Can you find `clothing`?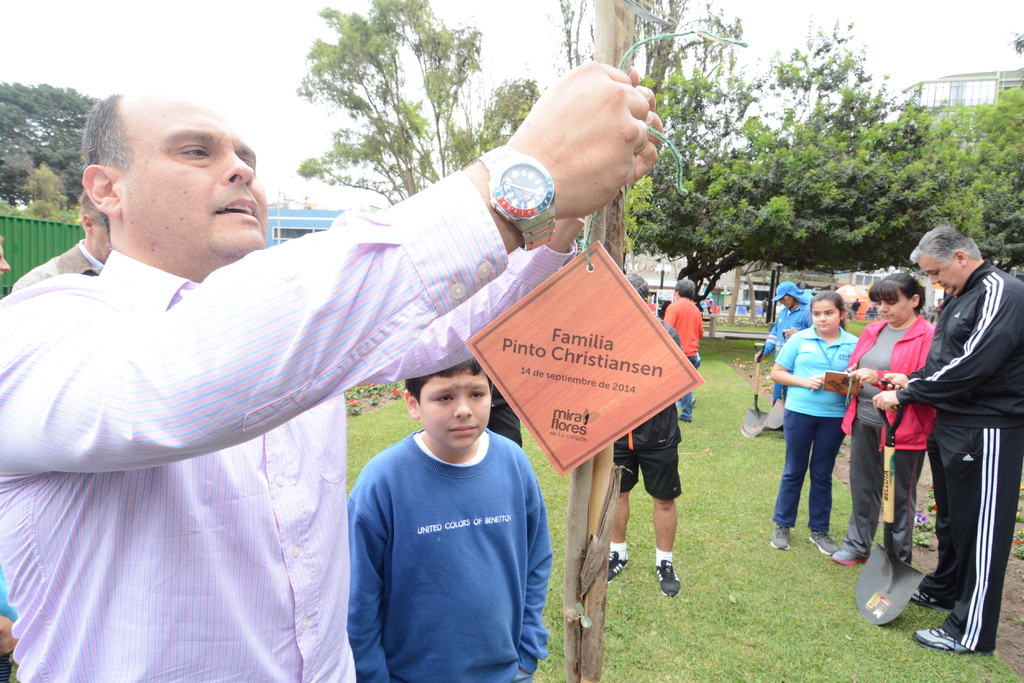
Yes, bounding box: (left=662, top=294, right=700, bottom=420).
